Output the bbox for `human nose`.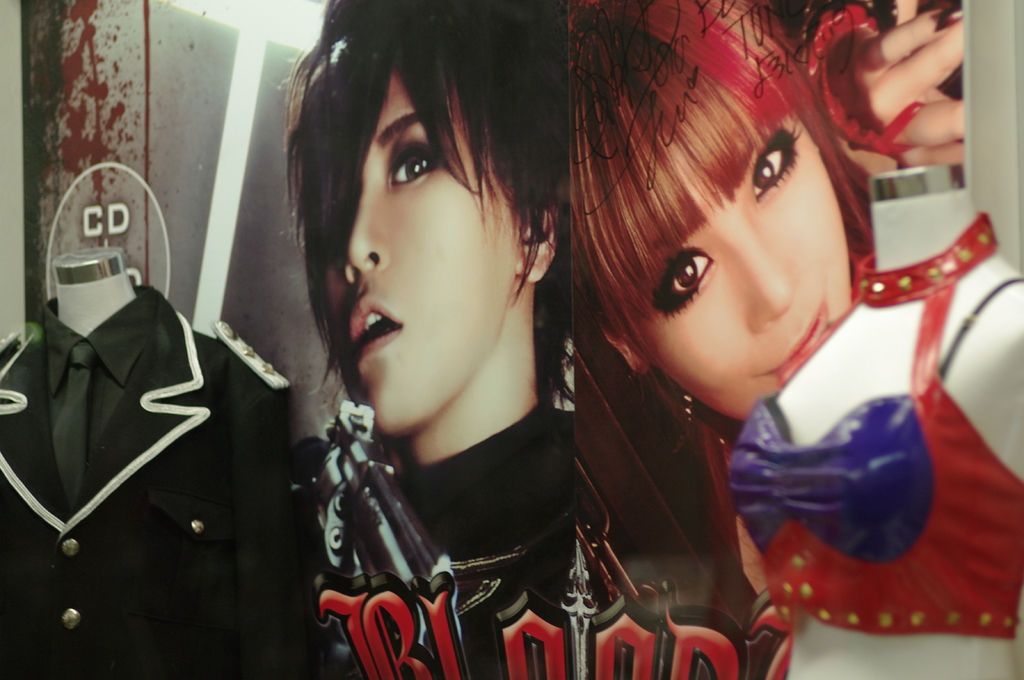
342,175,387,280.
